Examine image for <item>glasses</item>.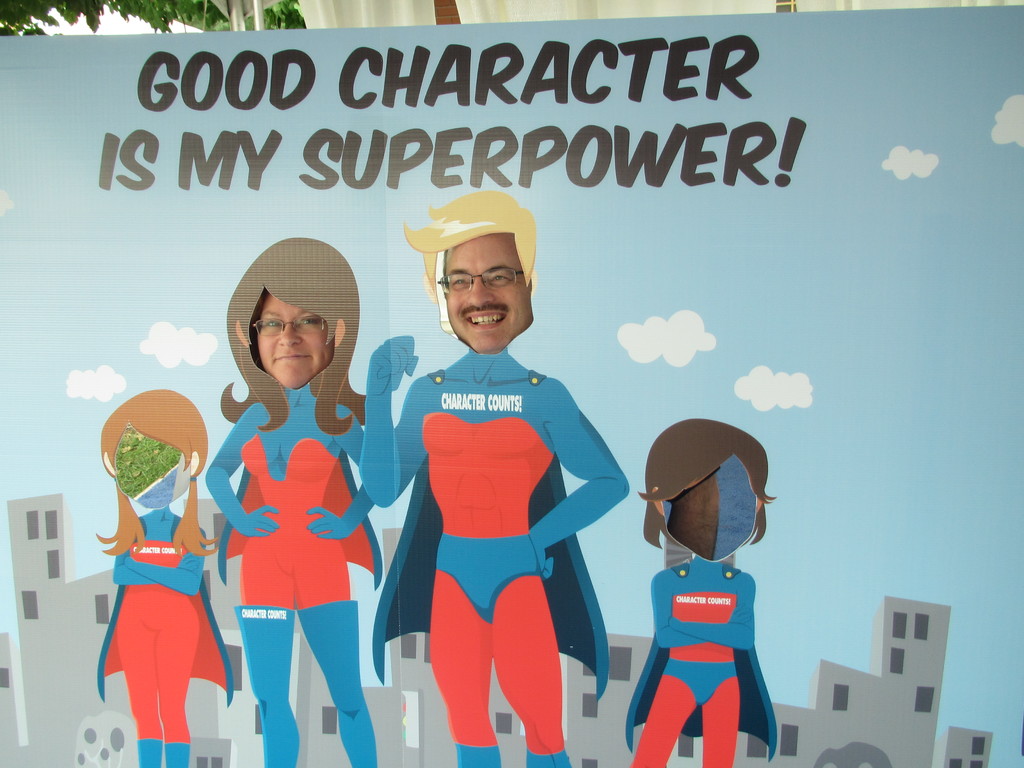
Examination result: select_region(438, 265, 521, 297).
